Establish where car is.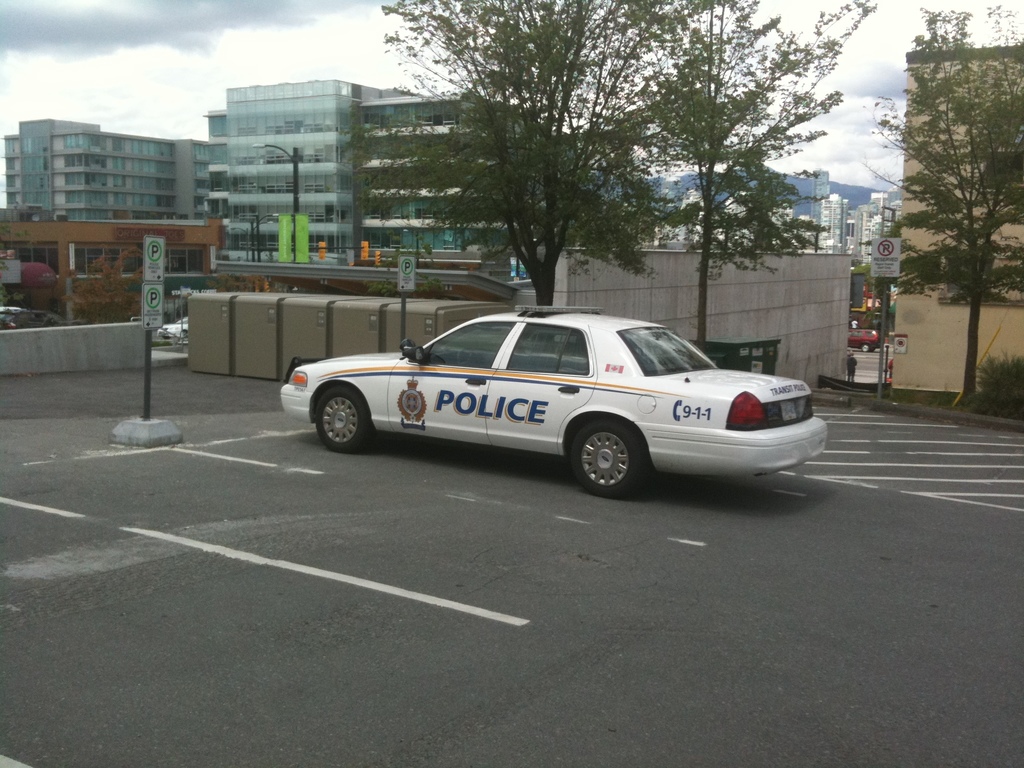
Established at <region>0, 300, 58, 335</region>.
